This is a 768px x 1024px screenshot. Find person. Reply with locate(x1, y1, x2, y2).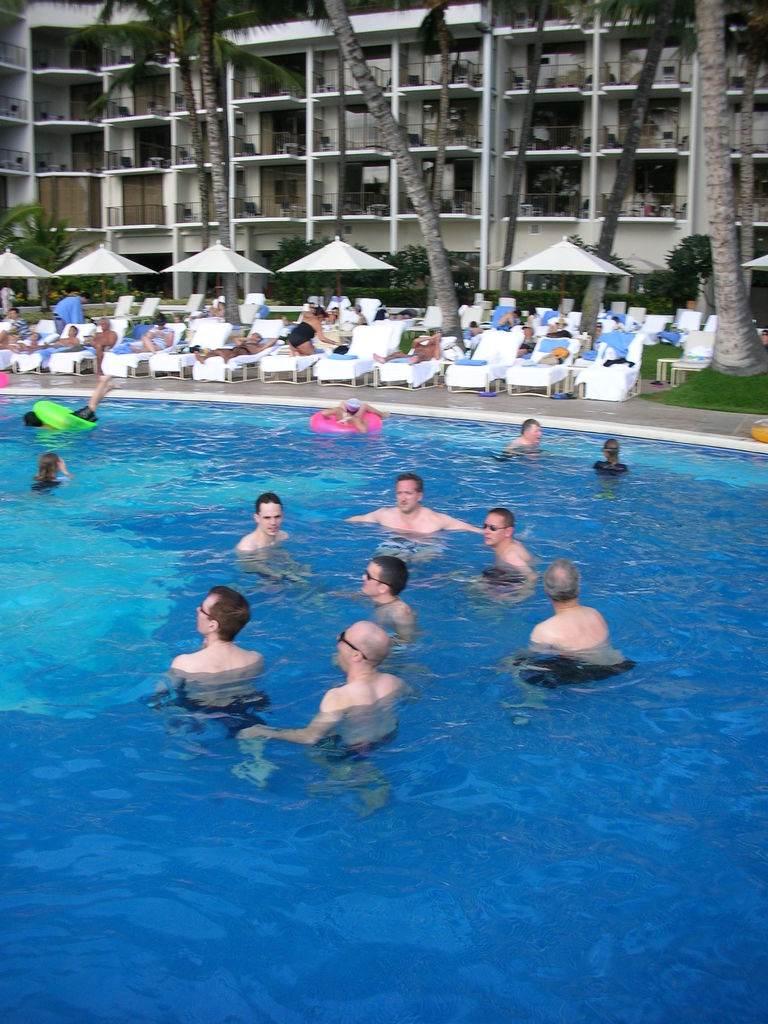
locate(497, 310, 524, 333).
